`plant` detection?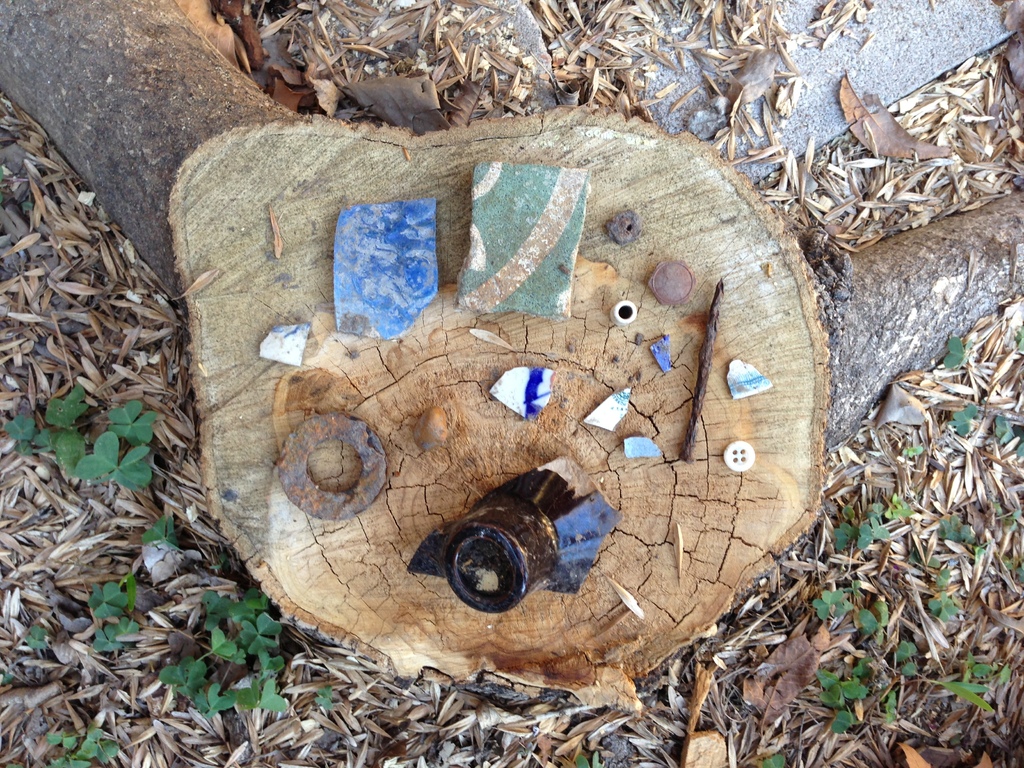
x1=22 y1=627 x2=45 y2=657
